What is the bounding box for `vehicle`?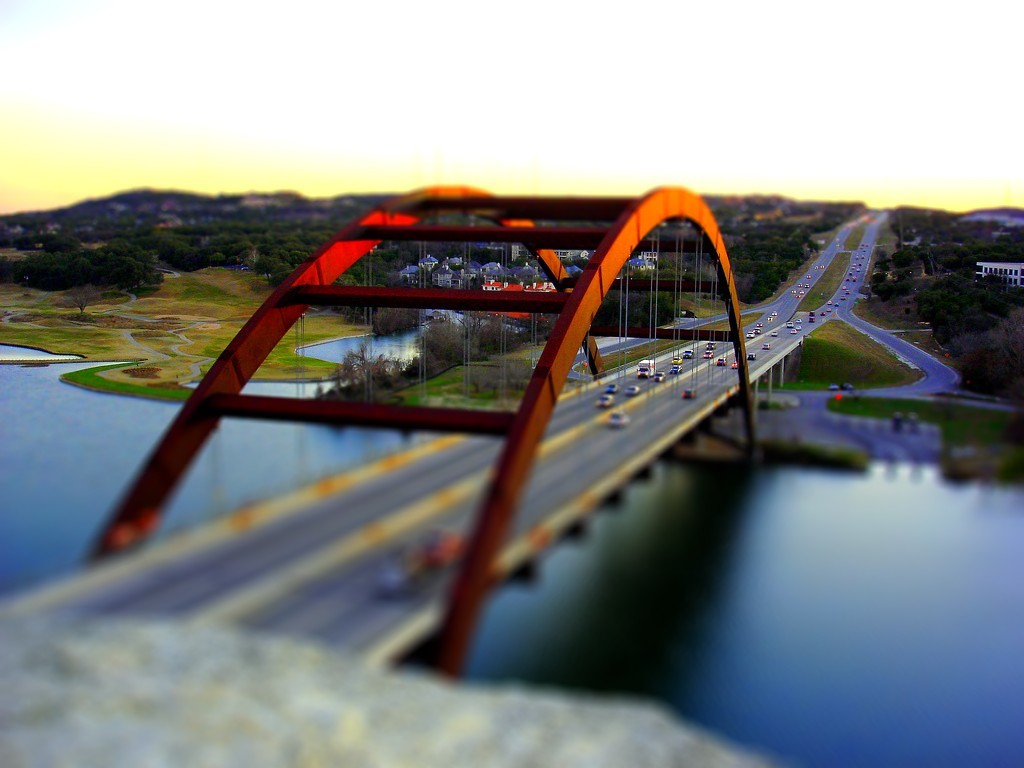
x1=634 y1=350 x2=654 y2=381.
